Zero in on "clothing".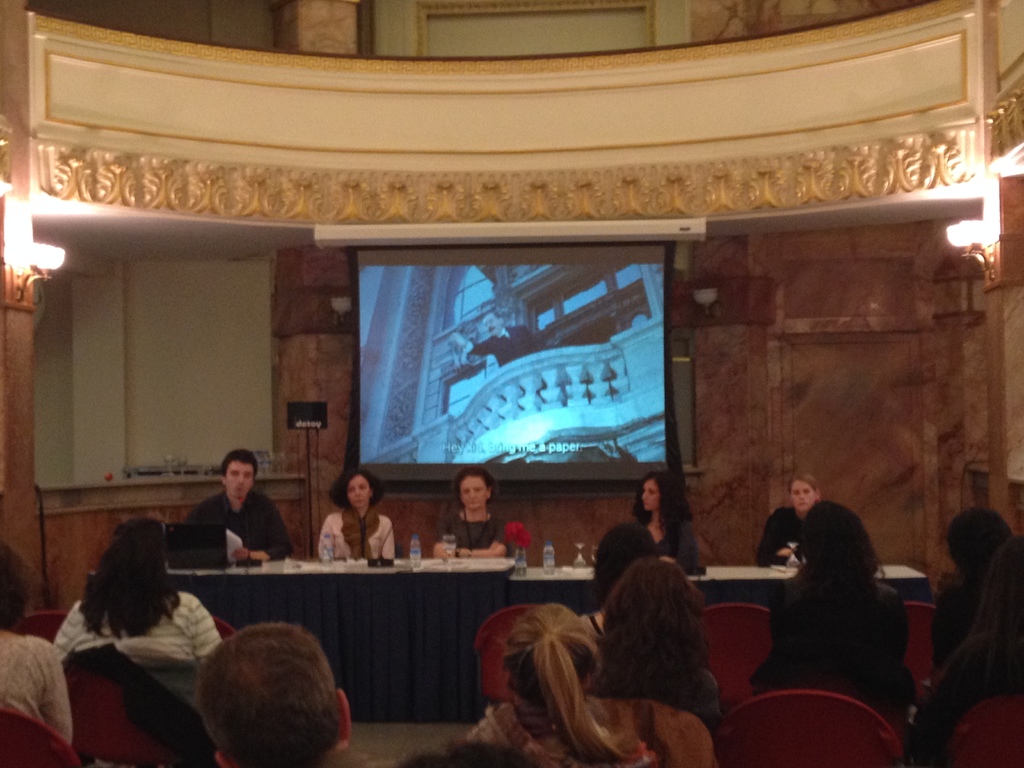
Zeroed in: region(659, 524, 714, 564).
